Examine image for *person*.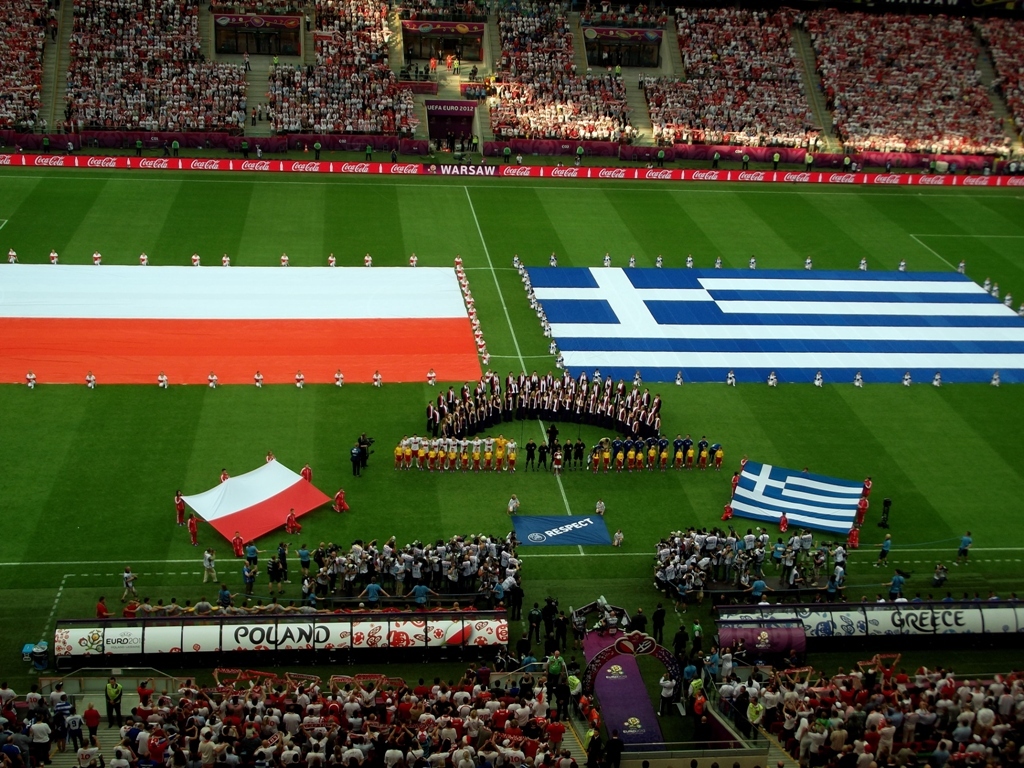
Examination result: 725, 370, 736, 389.
